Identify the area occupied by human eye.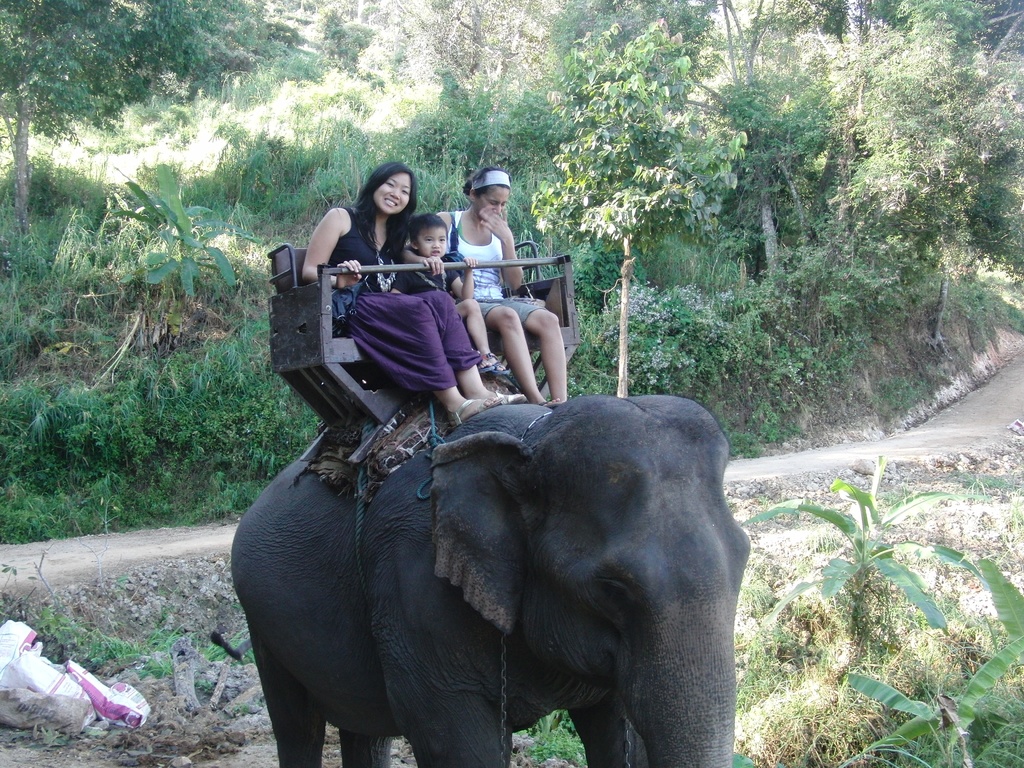
Area: detection(383, 181, 395, 186).
